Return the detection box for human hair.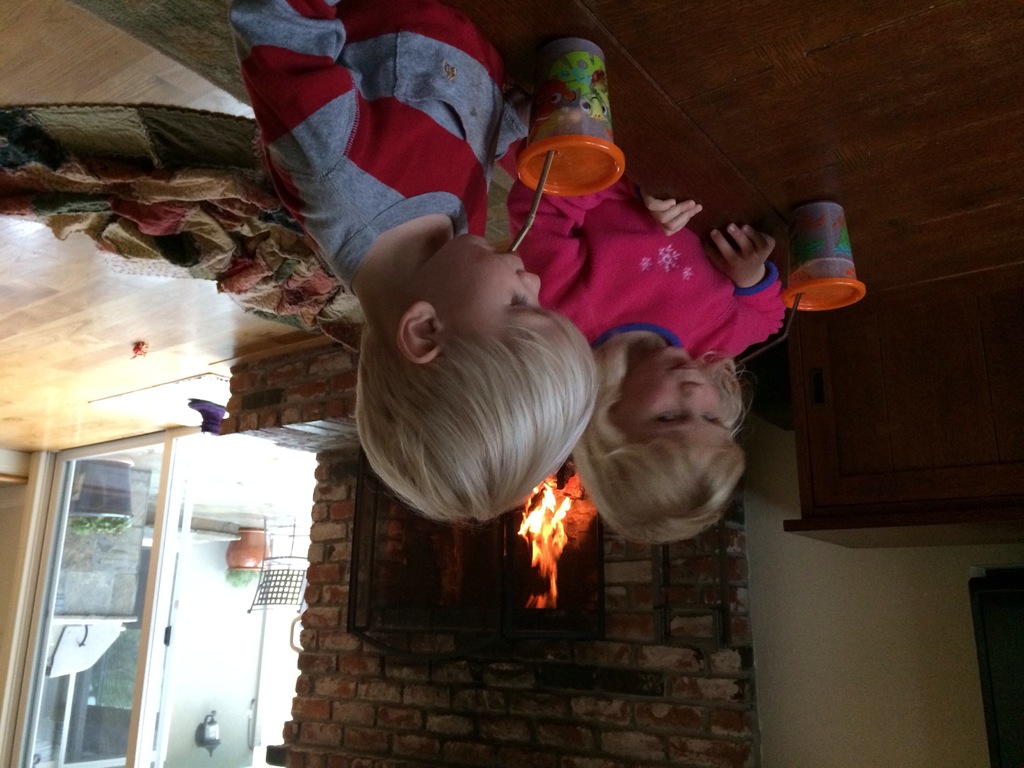
<box>355,312,595,524</box>.
